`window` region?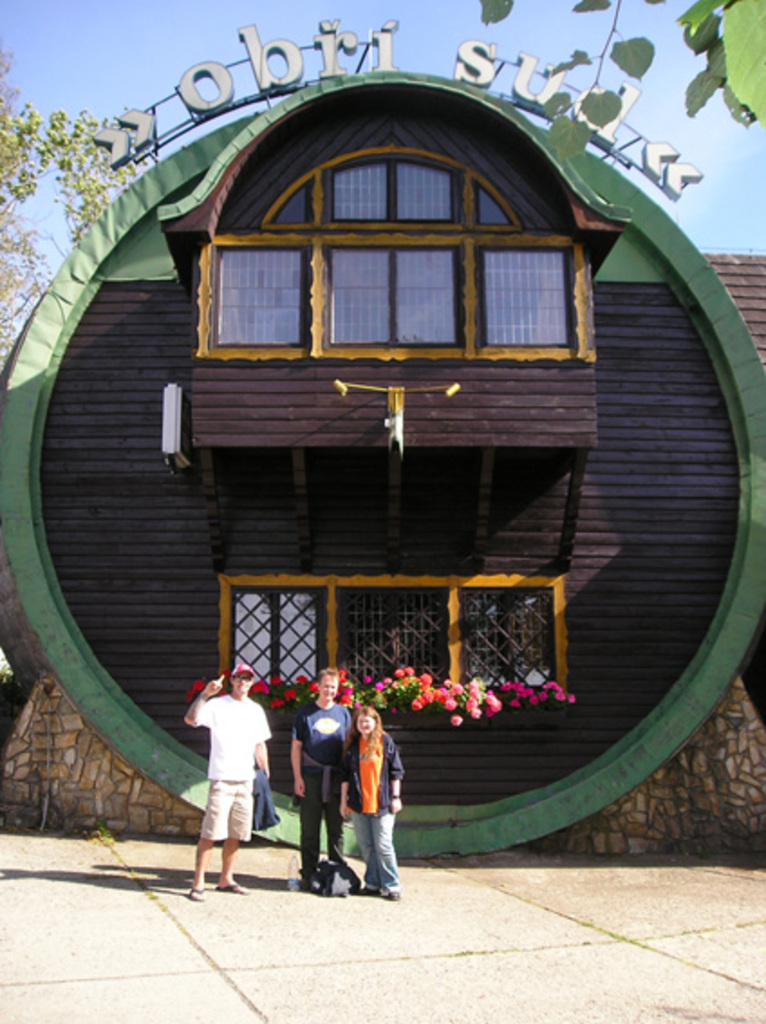
locate(325, 152, 461, 219)
